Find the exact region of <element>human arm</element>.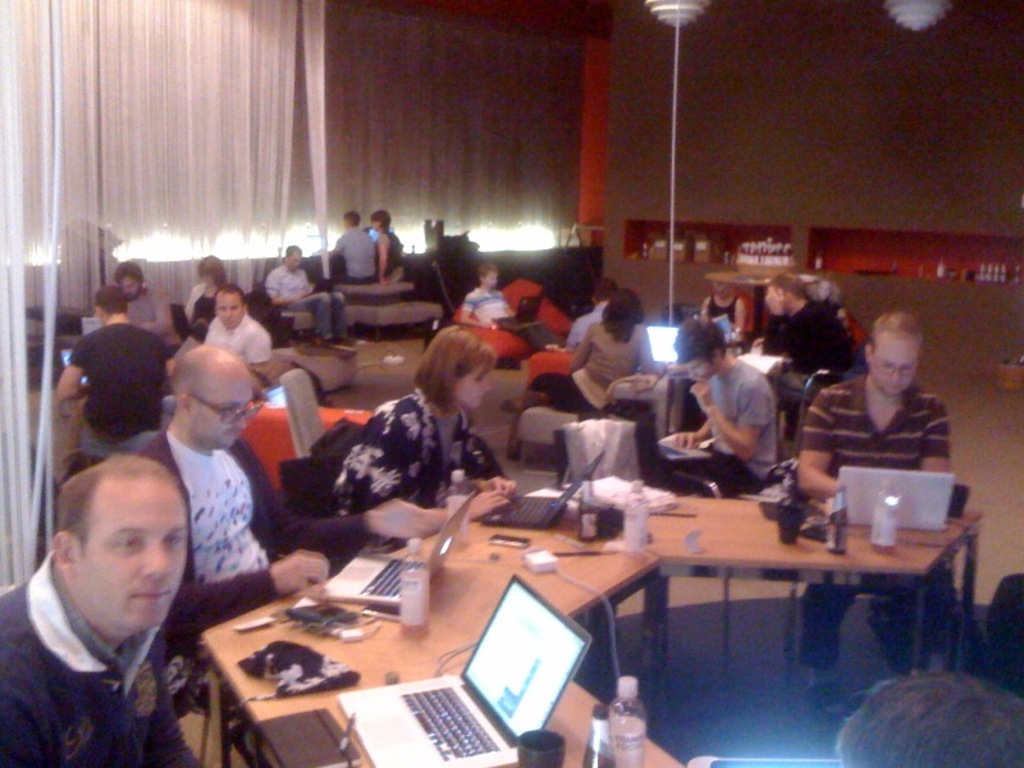
Exact region: bbox=[567, 330, 589, 372].
